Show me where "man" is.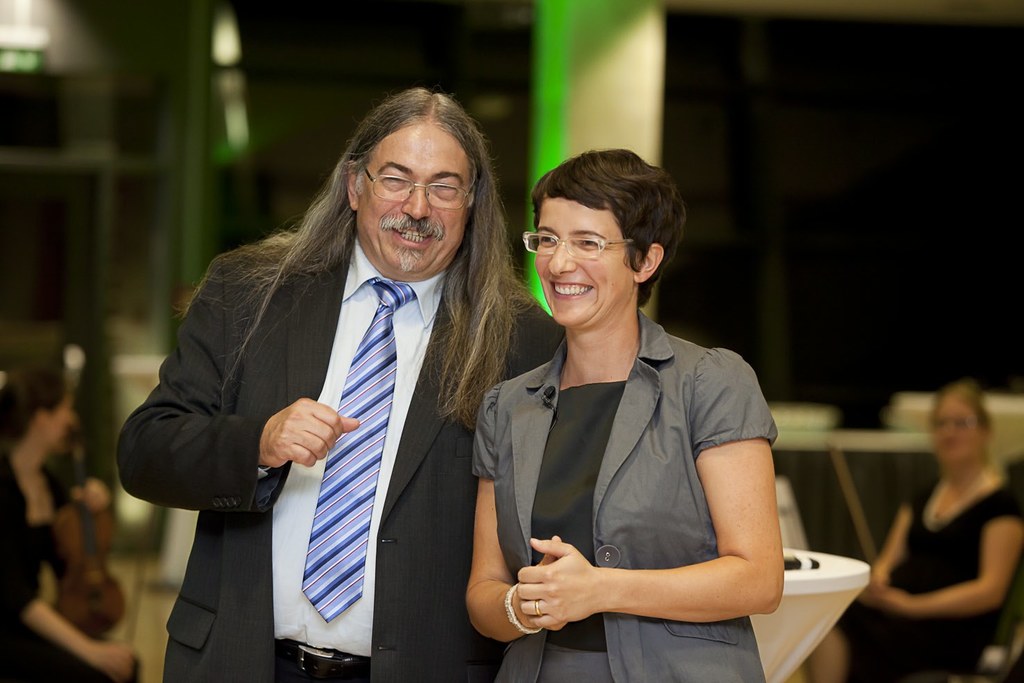
"man" is at box(136, 94, 559, 660).
